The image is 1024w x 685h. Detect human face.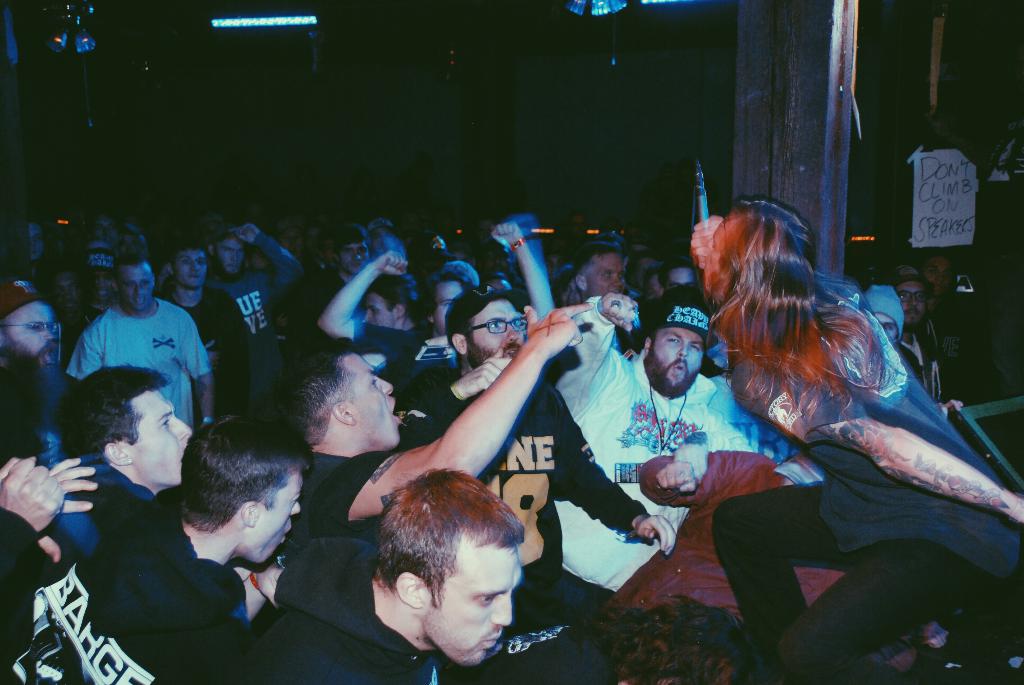
Detection: bbox=(590, 255, 628, 297).
